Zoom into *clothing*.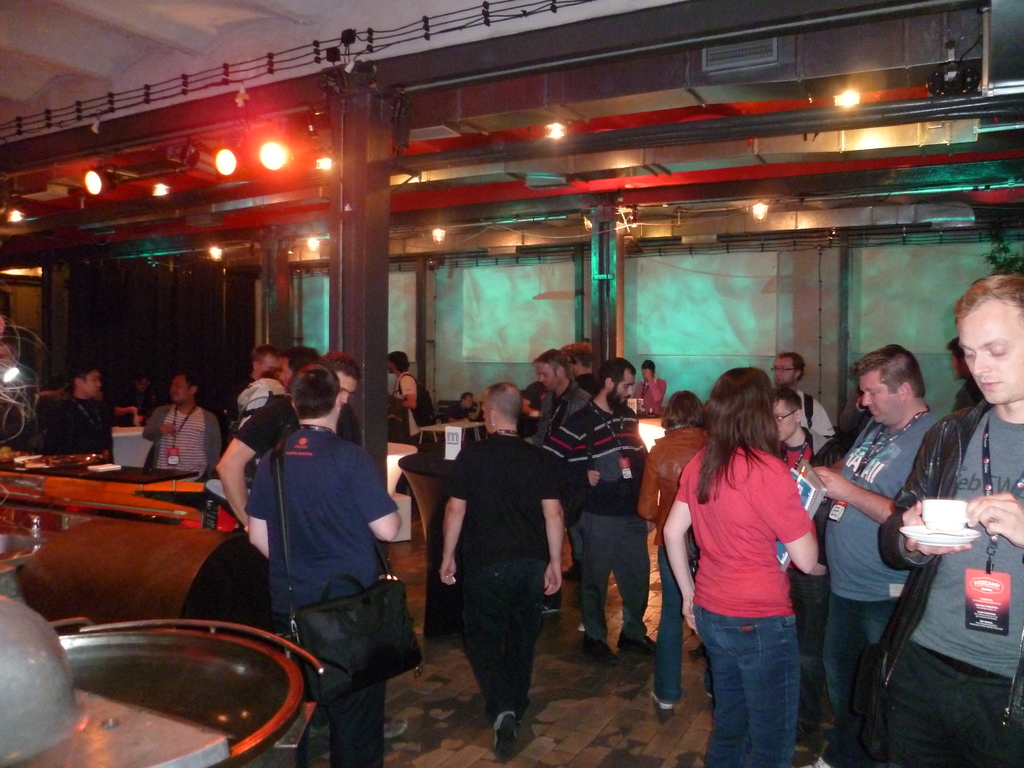
Zoom target: 438 392 568 732.
